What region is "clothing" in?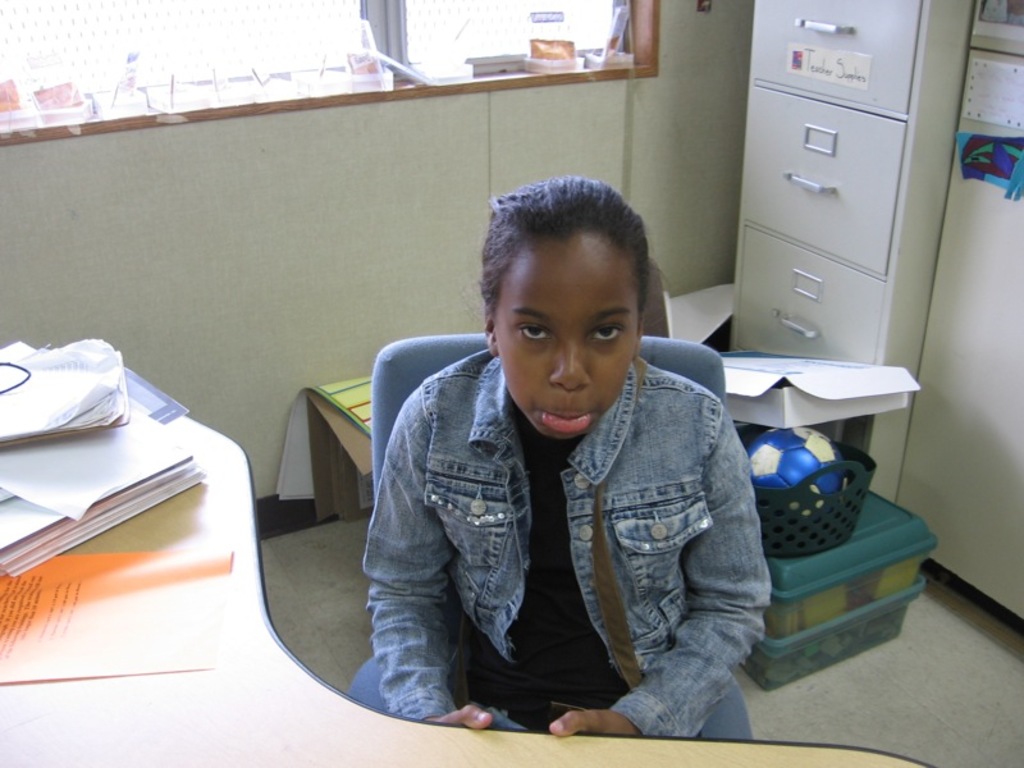
{"x1": 344, "y1": 300, "x2": 773, "y2": 744}.
